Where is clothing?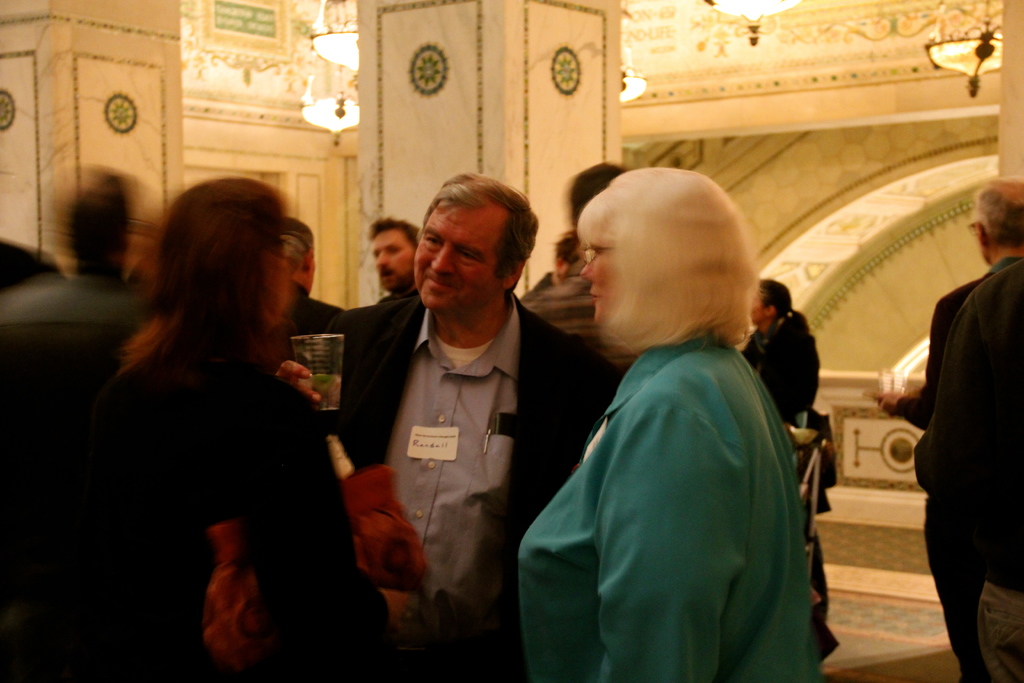
(x1=332, y1=297, x2=614, y2=682).
